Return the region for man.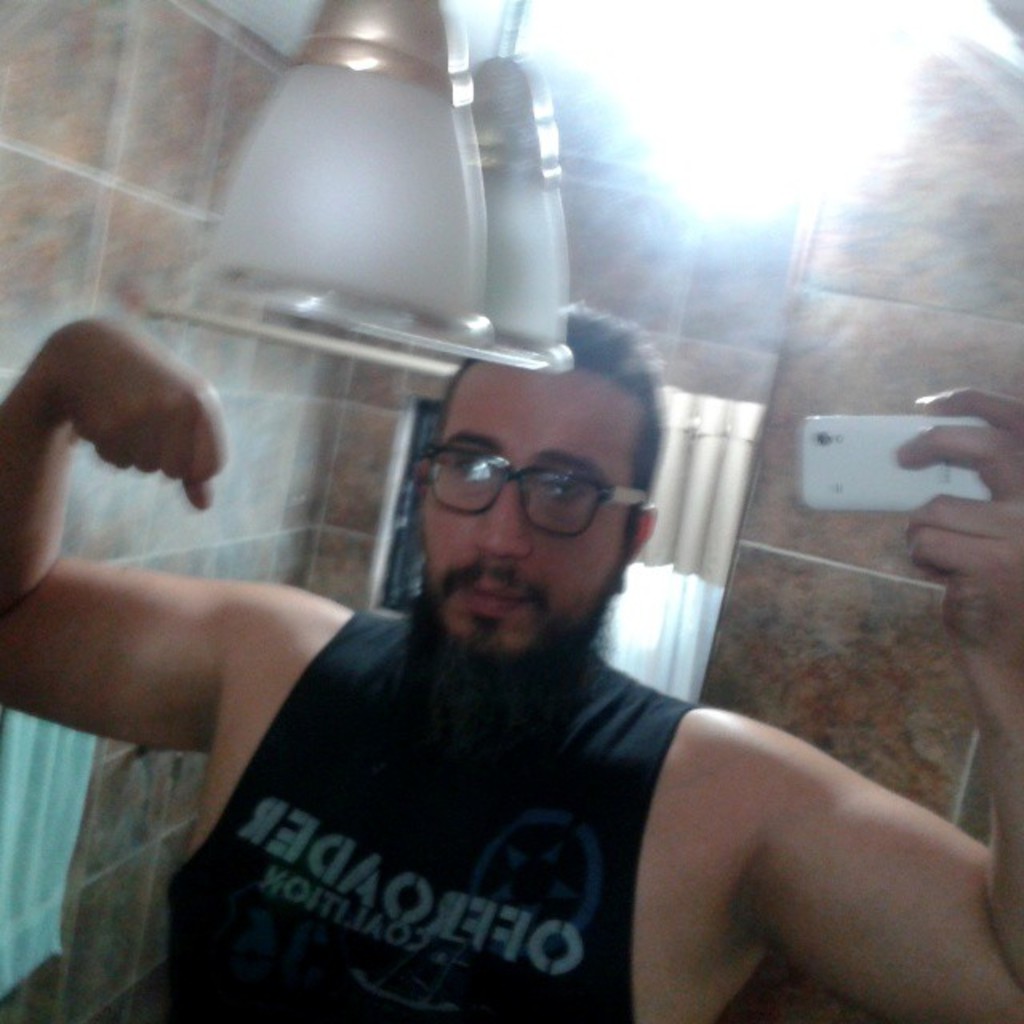
0,296,1022,1022.
